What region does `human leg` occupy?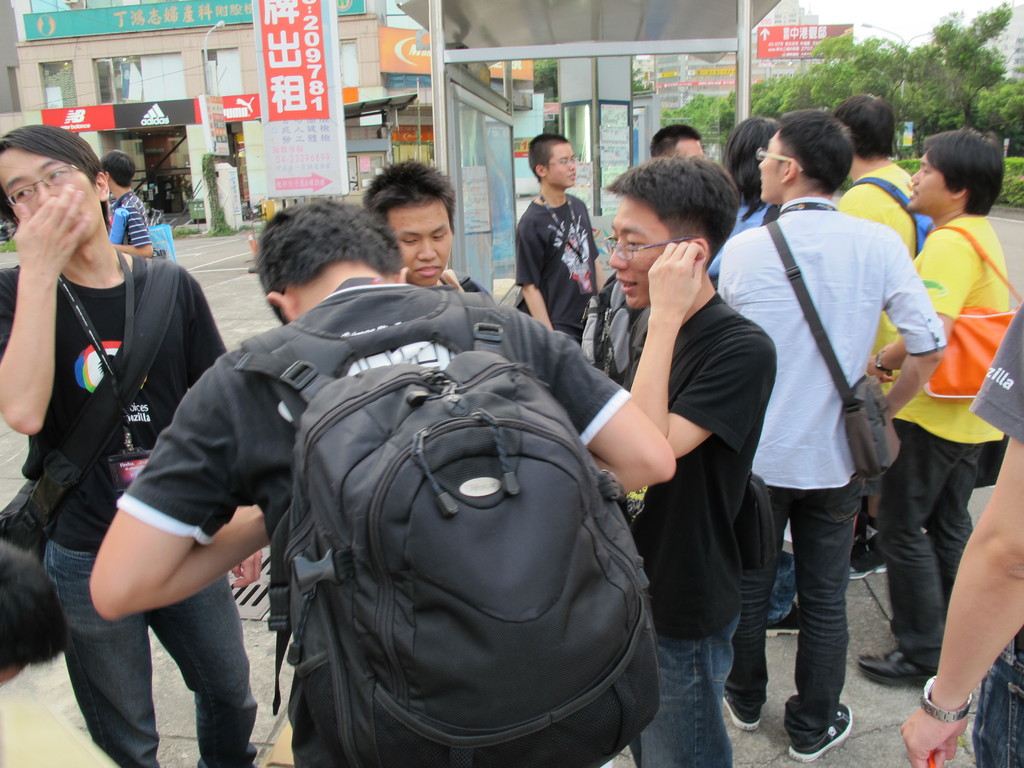
(left=929, top=442, right=976, bottom=589).
